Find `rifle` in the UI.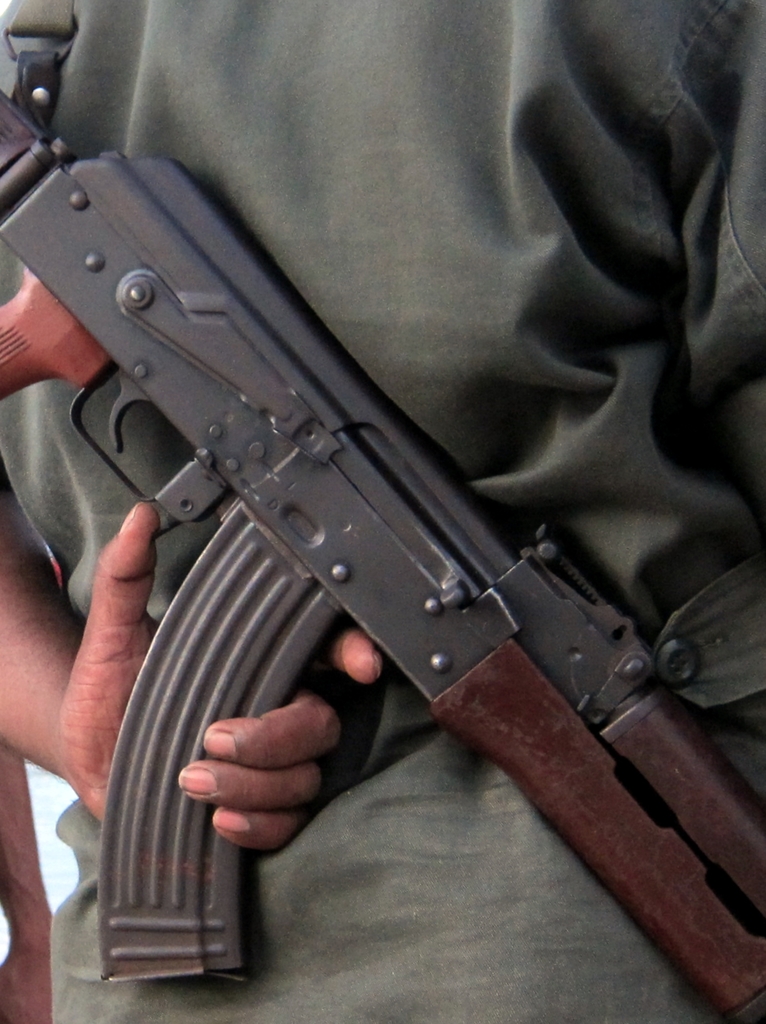
UI element at box(0, 91, 753, 1023).
